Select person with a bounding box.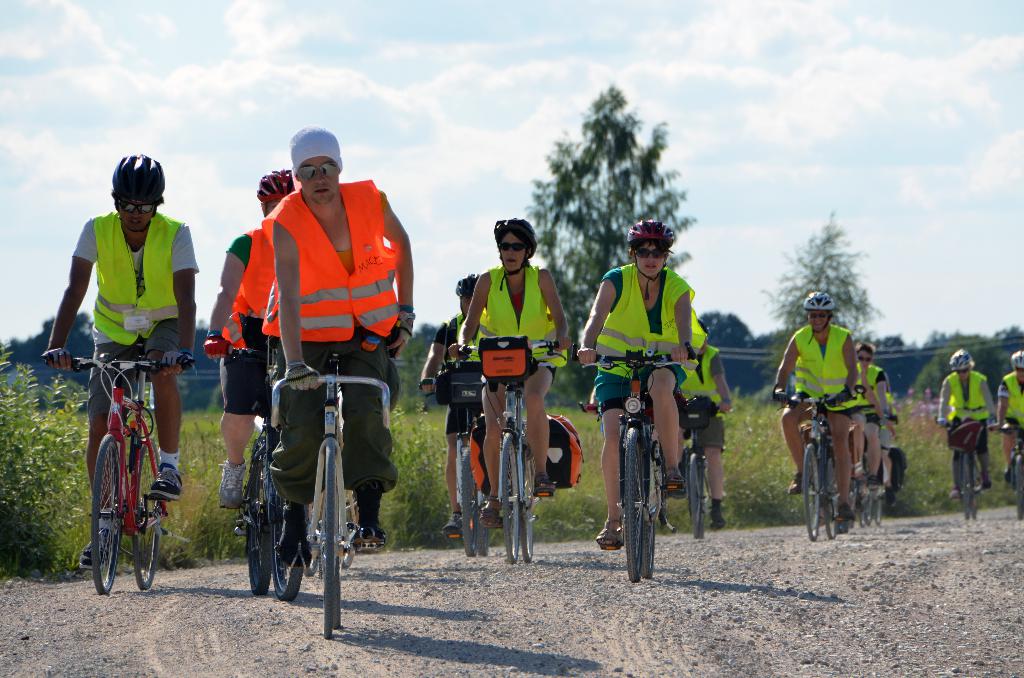
[419,271,488,544].
